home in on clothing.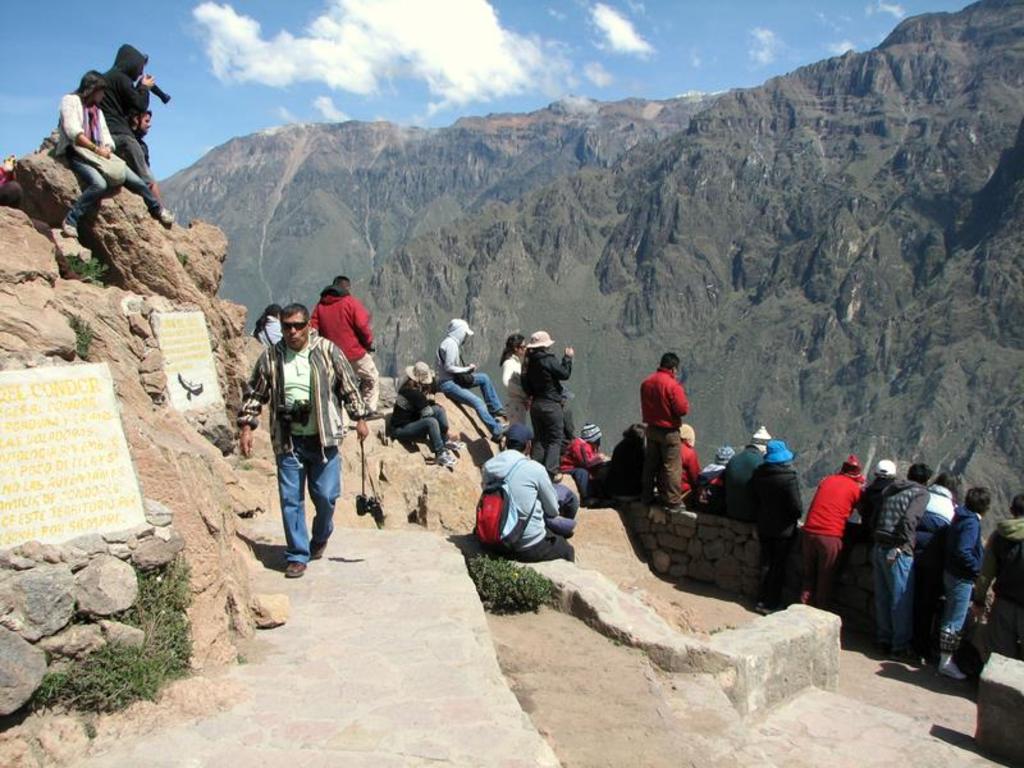
Homed in at bbox=[90, 56, 151, 183].
